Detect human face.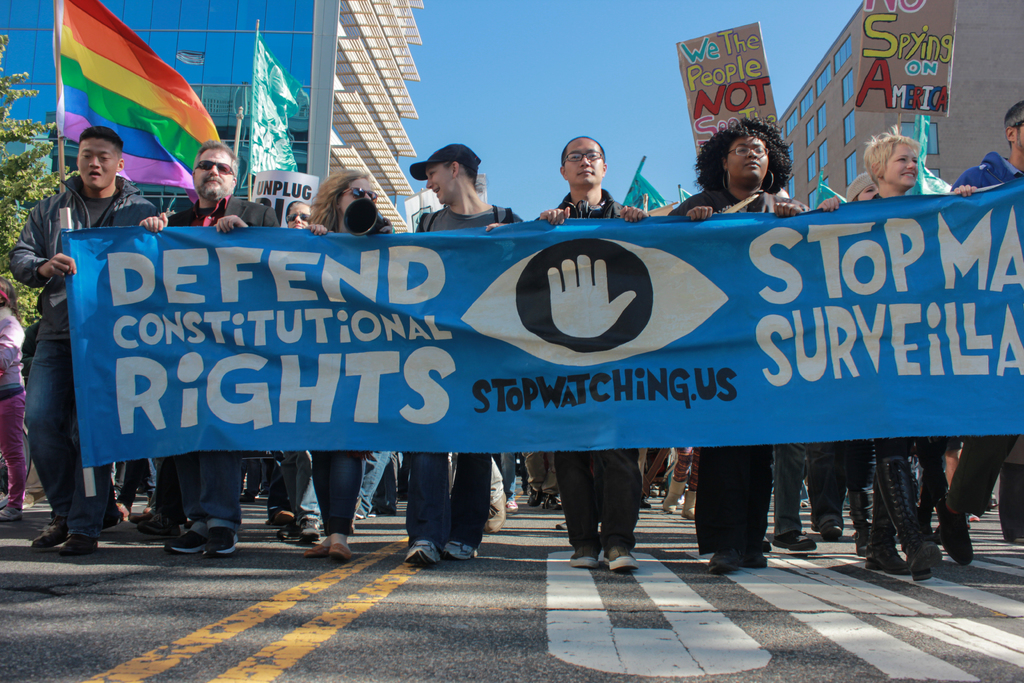
Detected at crop(883, 143, 916, 188).
